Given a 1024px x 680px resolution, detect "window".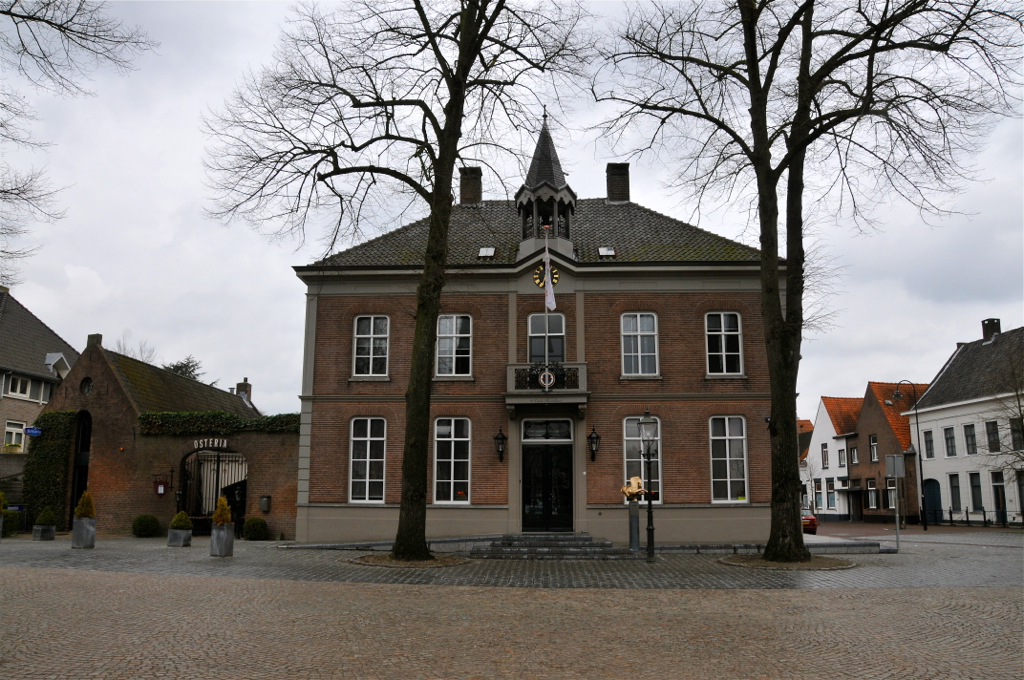
(left=944, top=471, right=956, bottom=519).
